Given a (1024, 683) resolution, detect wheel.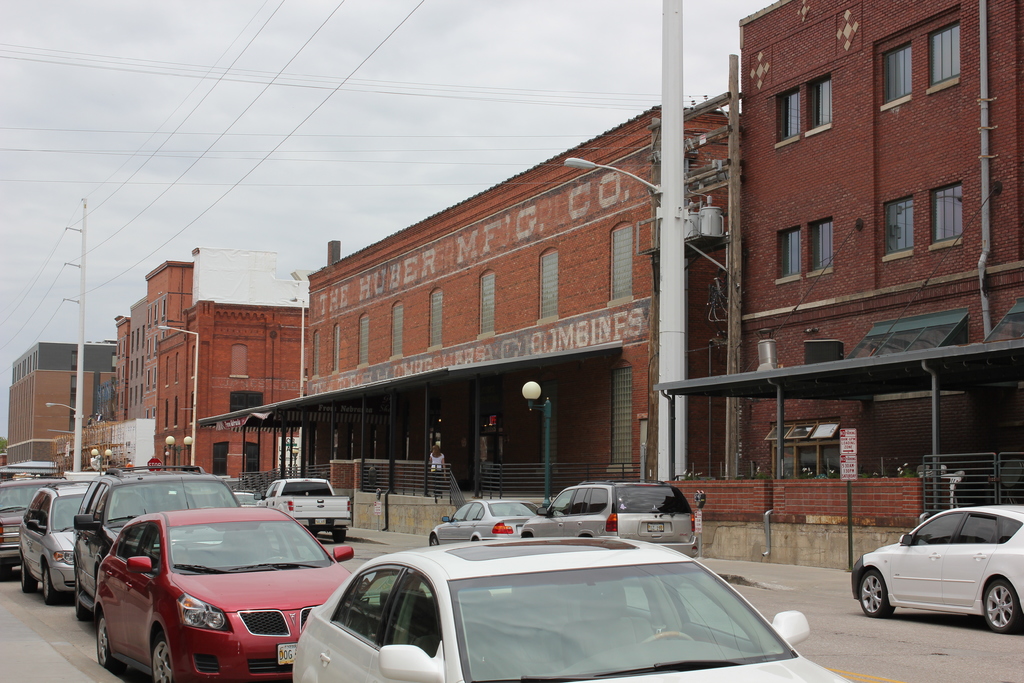
[982,578,1023,633].
